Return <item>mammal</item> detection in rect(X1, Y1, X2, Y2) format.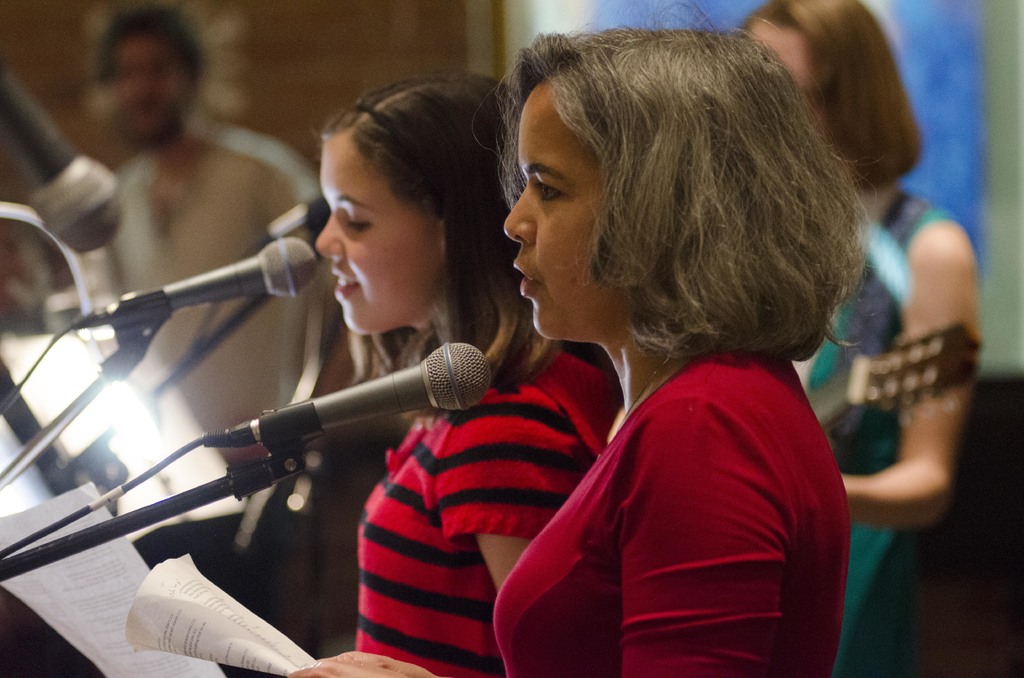
rect(443, 118, 908, 663).
